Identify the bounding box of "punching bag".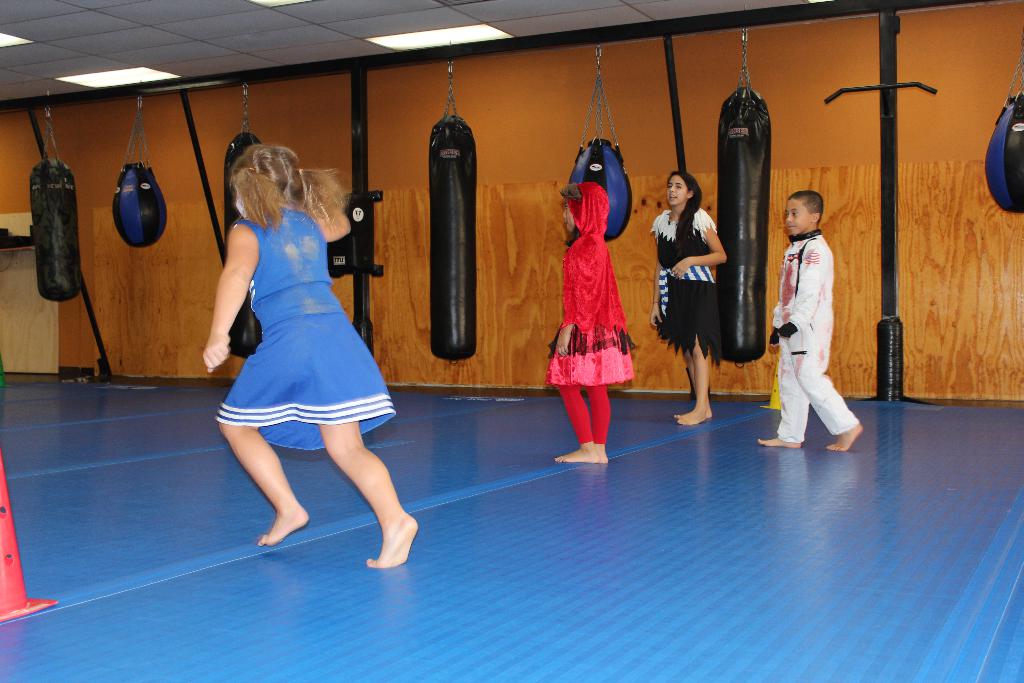
x1=31, y1=157, x2=84, y2=304.
